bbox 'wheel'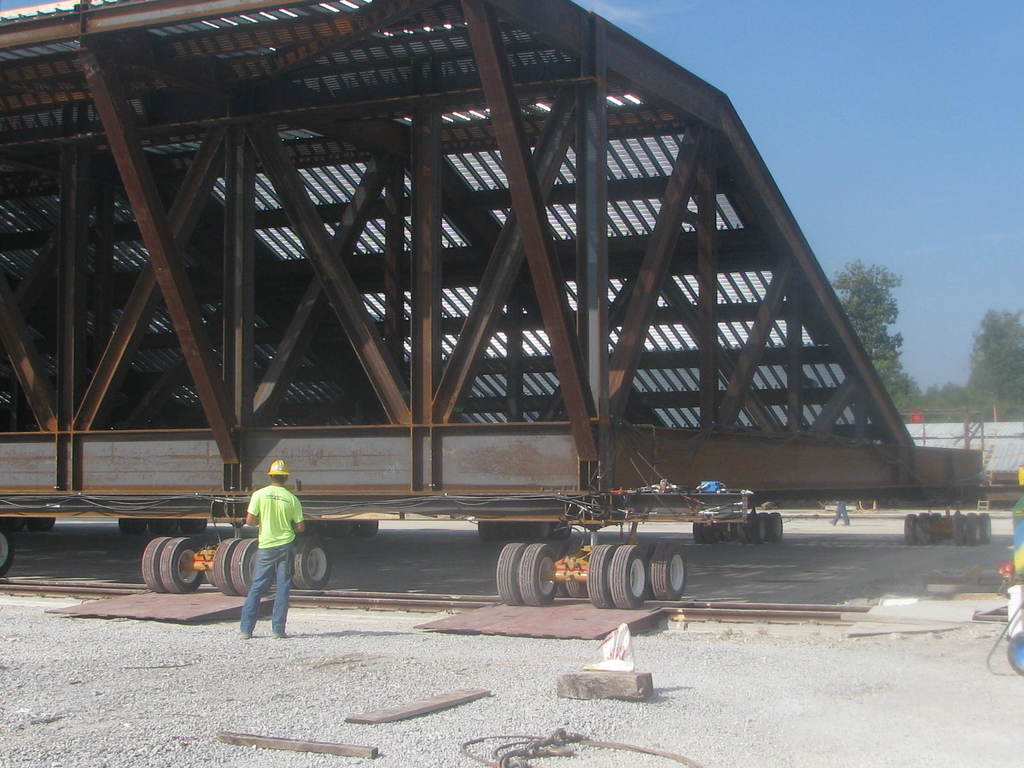
(x1=526, y1=518, x2=535, y2=540)
